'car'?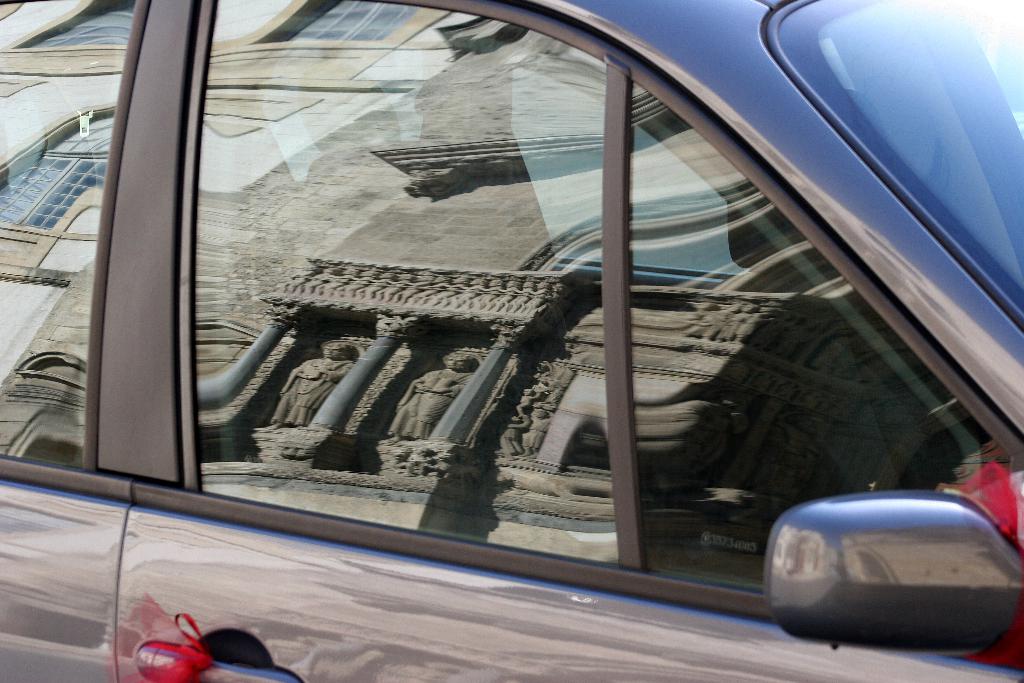
<bbox>86, 16, 999, 645</bbox>
